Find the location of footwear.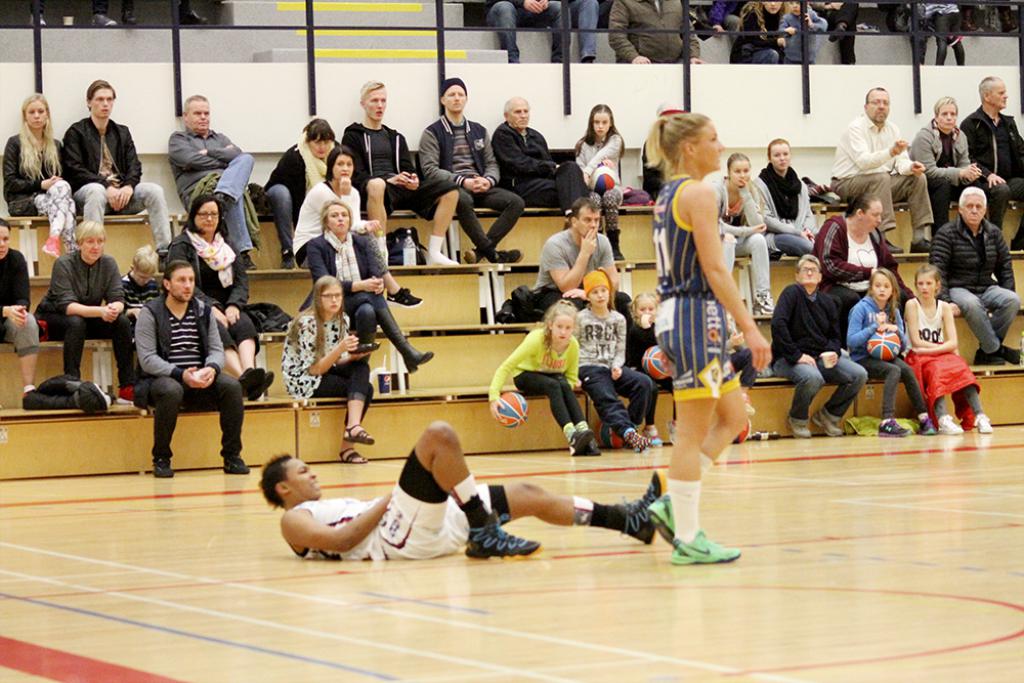
Location: detection(786, 418, 818, 440).
